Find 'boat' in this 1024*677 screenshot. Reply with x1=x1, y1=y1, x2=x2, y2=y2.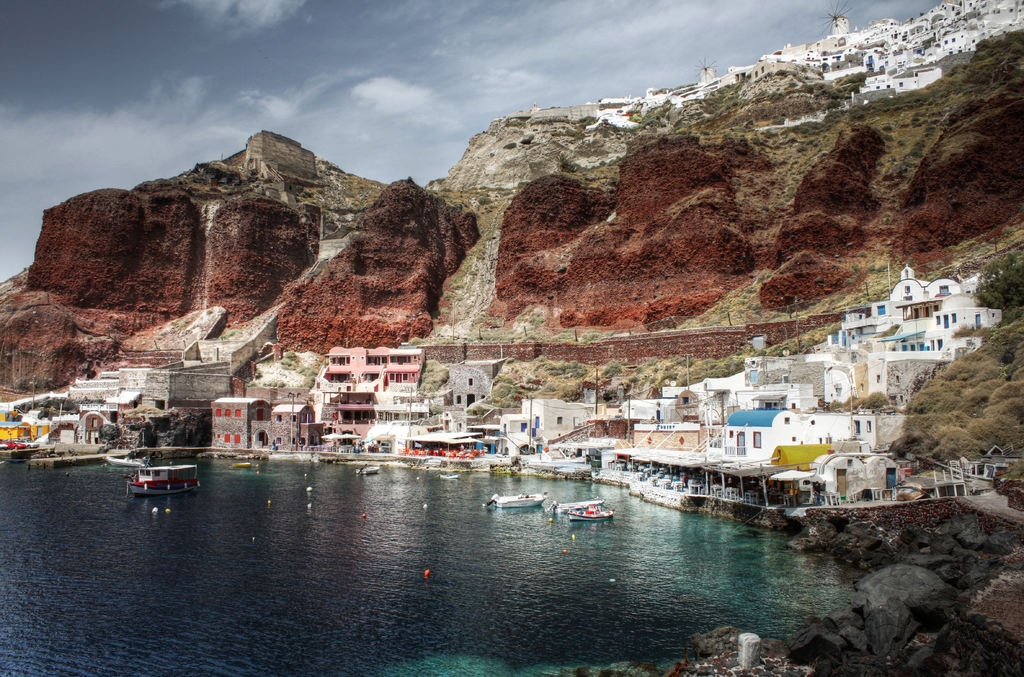
x1=441, y1=472, x2=460, y2=480.
